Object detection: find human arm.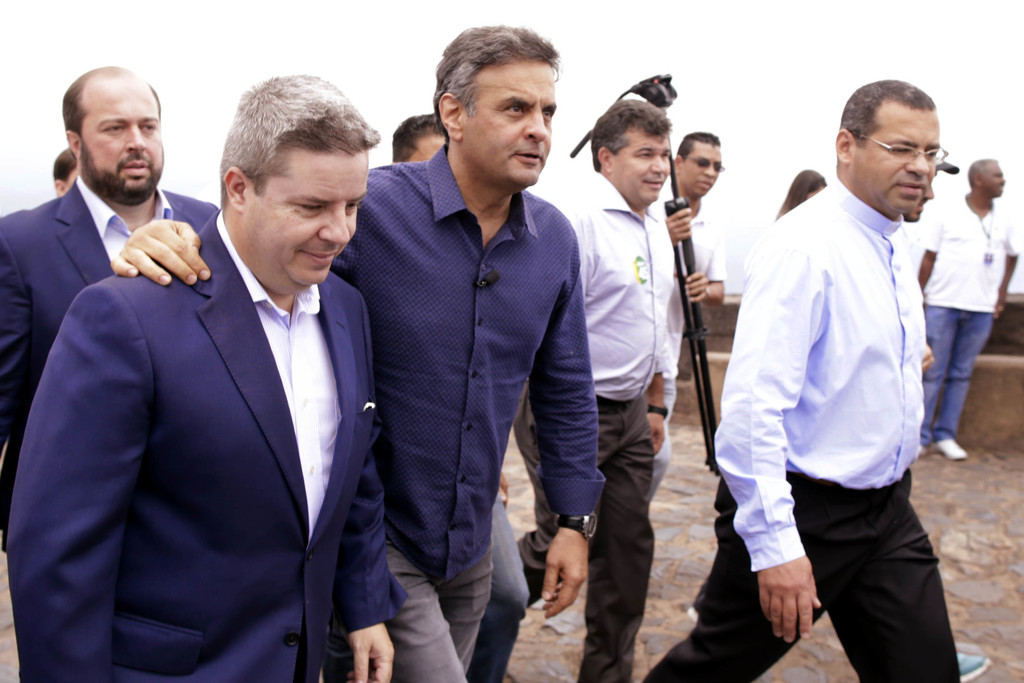
l=986, t=212, r=1023, b=315.
